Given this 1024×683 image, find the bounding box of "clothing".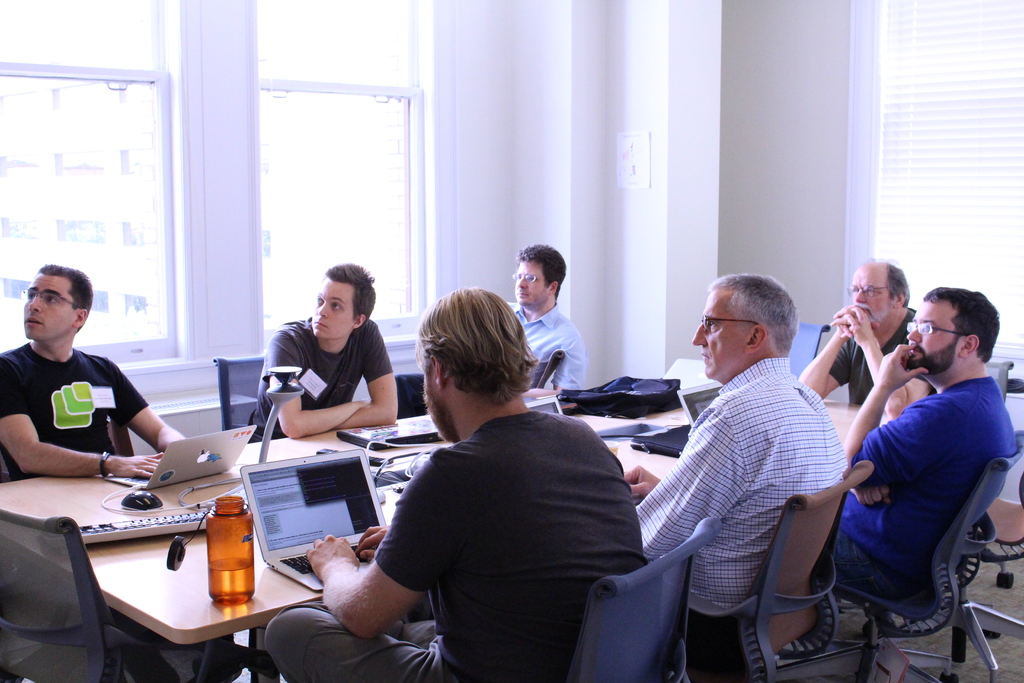
rect(830, 342, 1011, 650).
